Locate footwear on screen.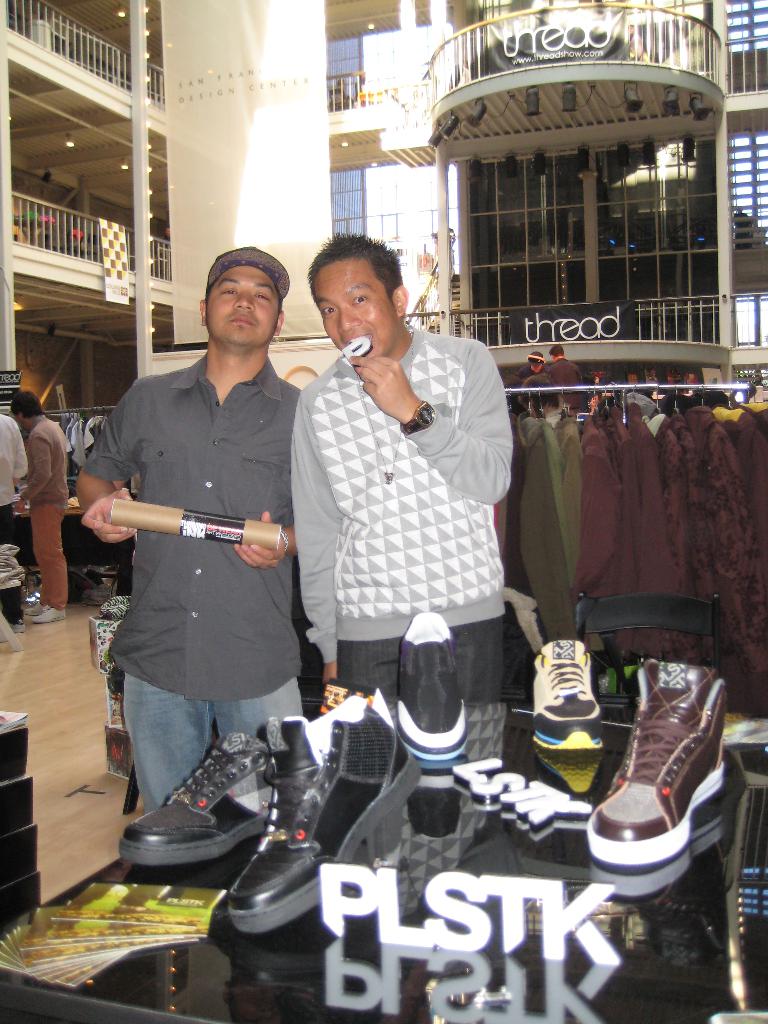
On screen at <region>585, 662, 727, 868</region>.
